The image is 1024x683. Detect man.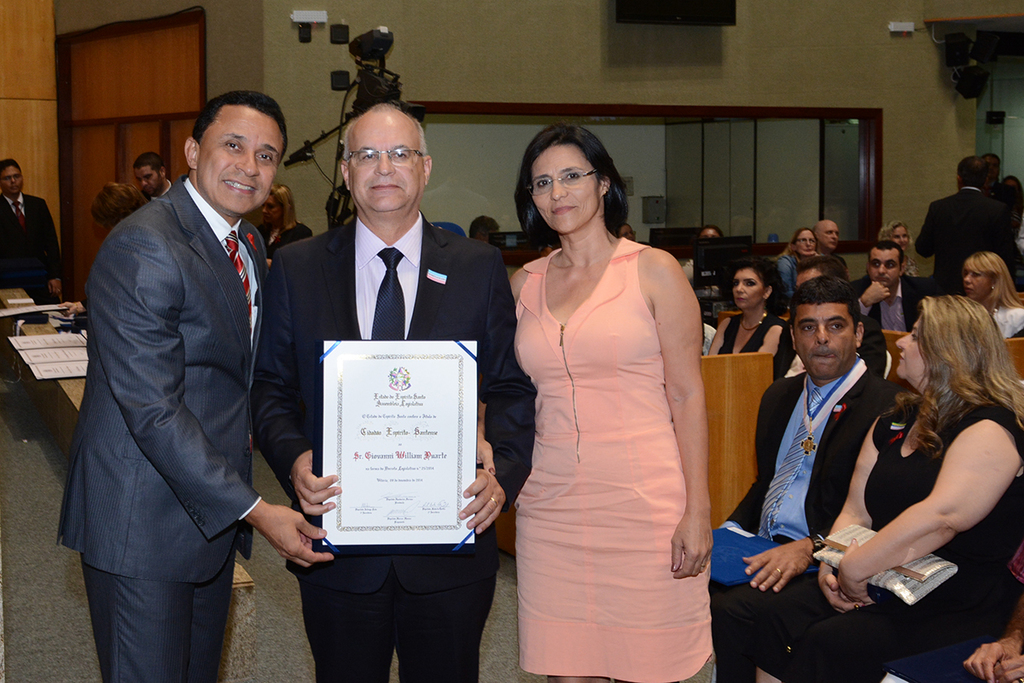
Detection: 467 213 501 246.
